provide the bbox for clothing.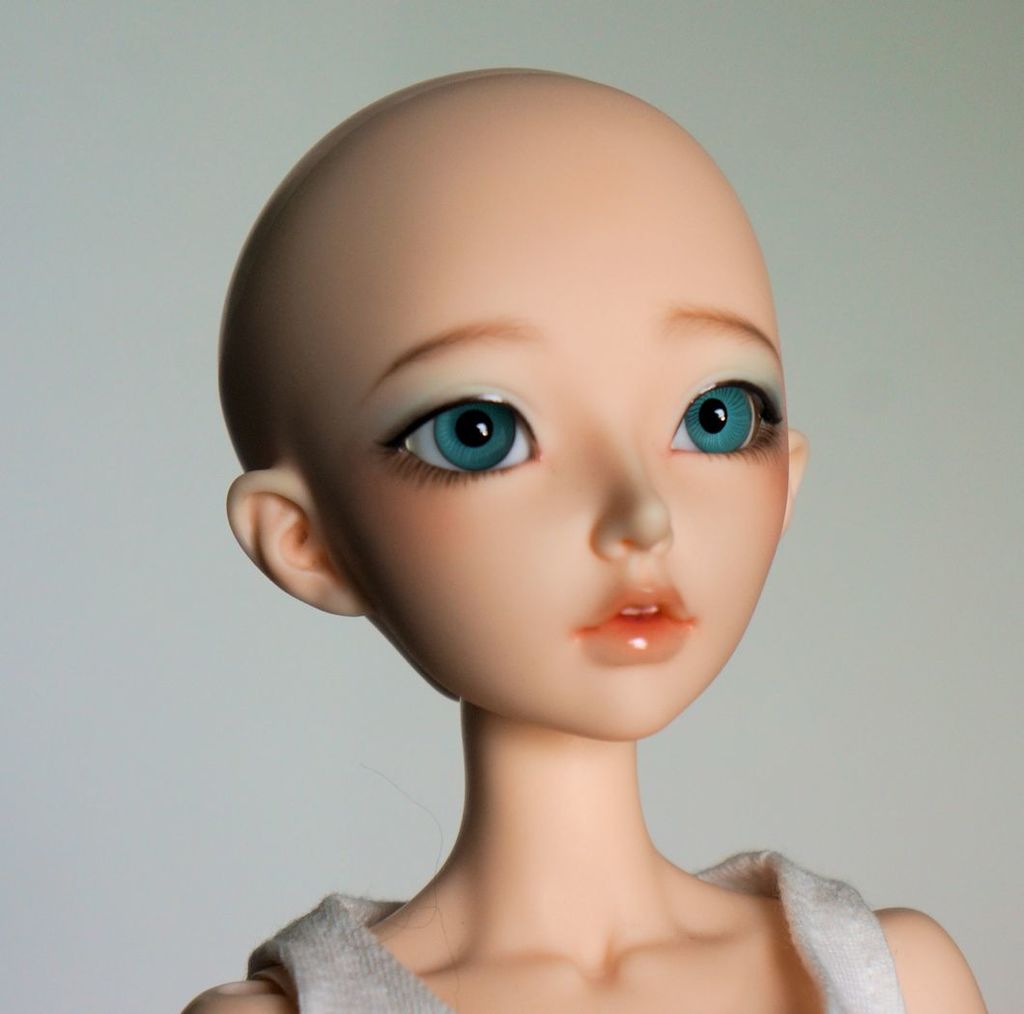
BBox(237, 828, 910, 1013).
